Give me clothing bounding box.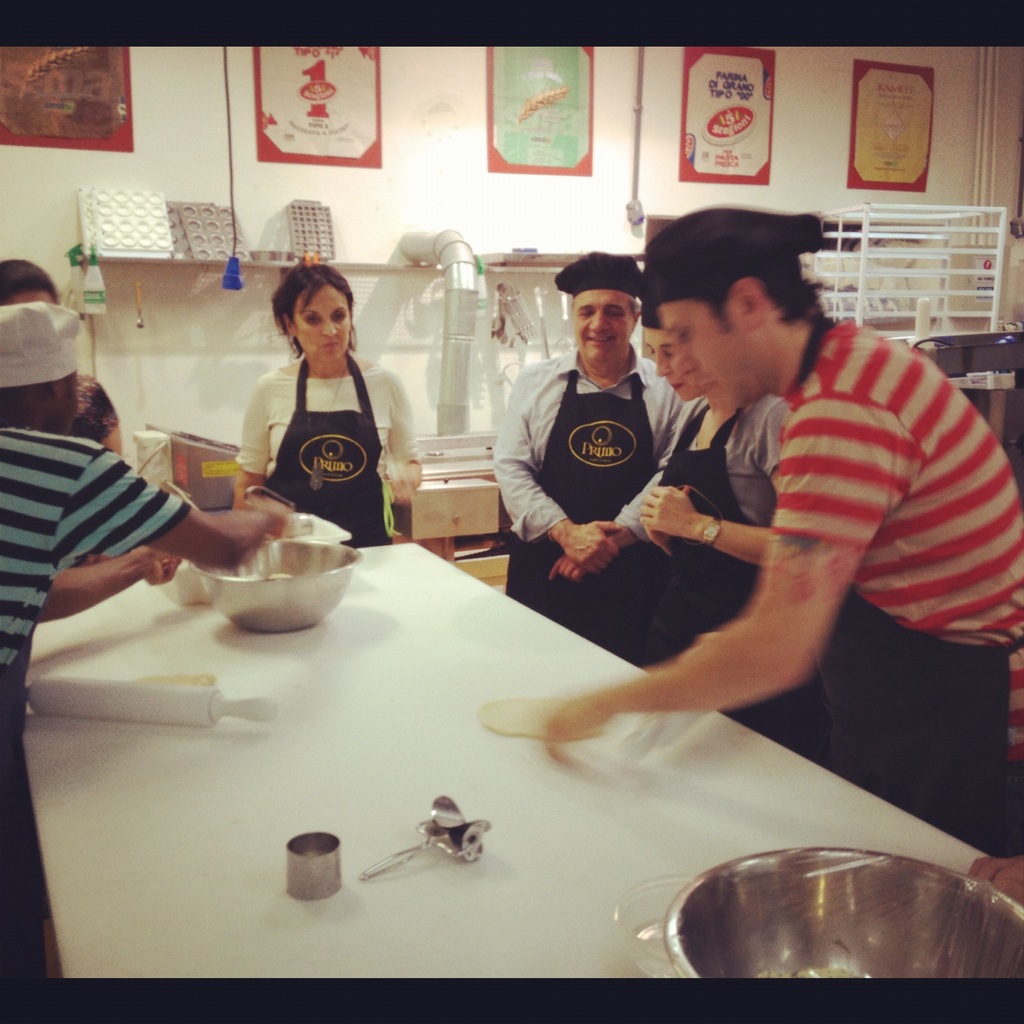
[left=234, top=354, right=424, bottom=547].
